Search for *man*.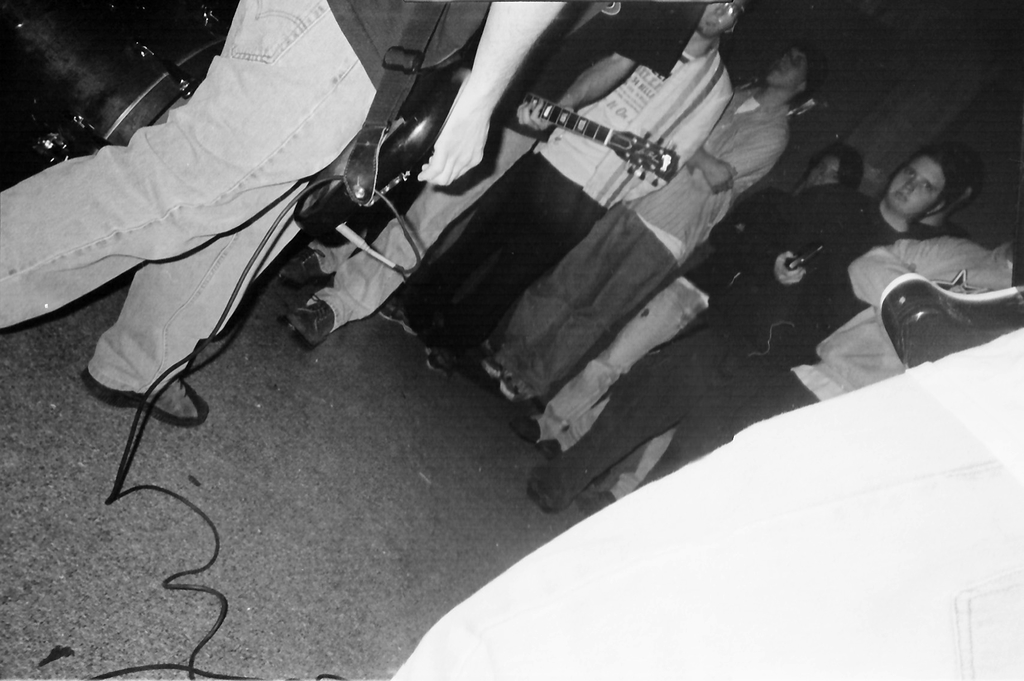
Found at 0 0 573 429.
